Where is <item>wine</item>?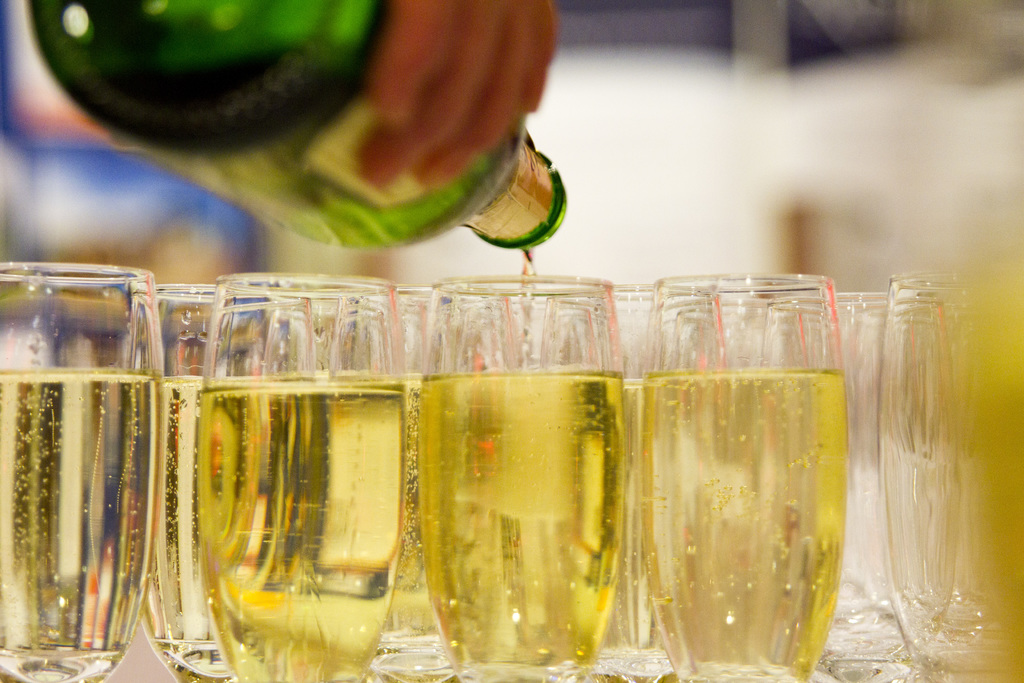
[600,381,672,659].
